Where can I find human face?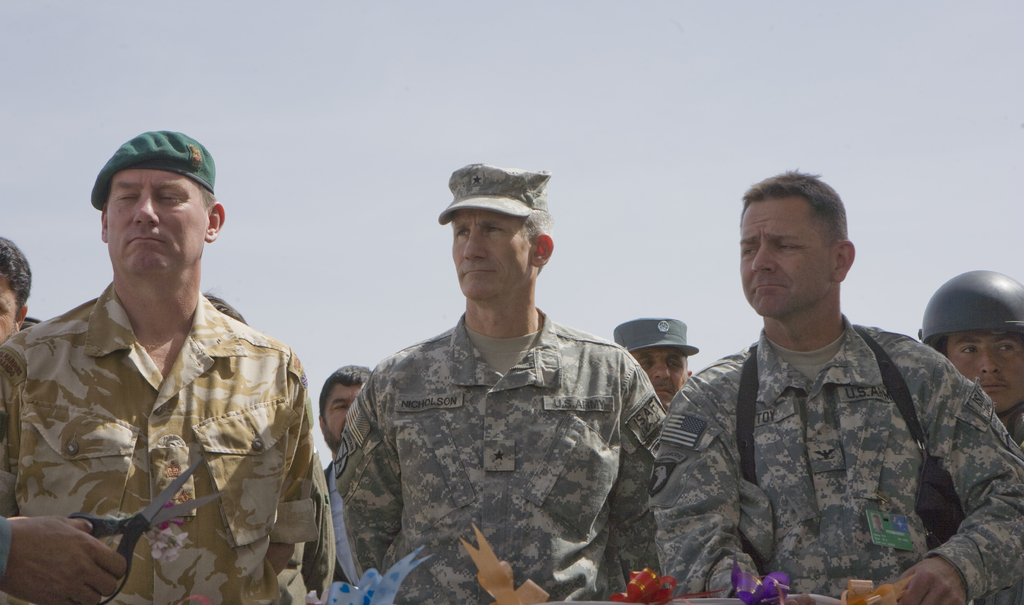
You can find it at bbox(320, 381, 367, 453).
